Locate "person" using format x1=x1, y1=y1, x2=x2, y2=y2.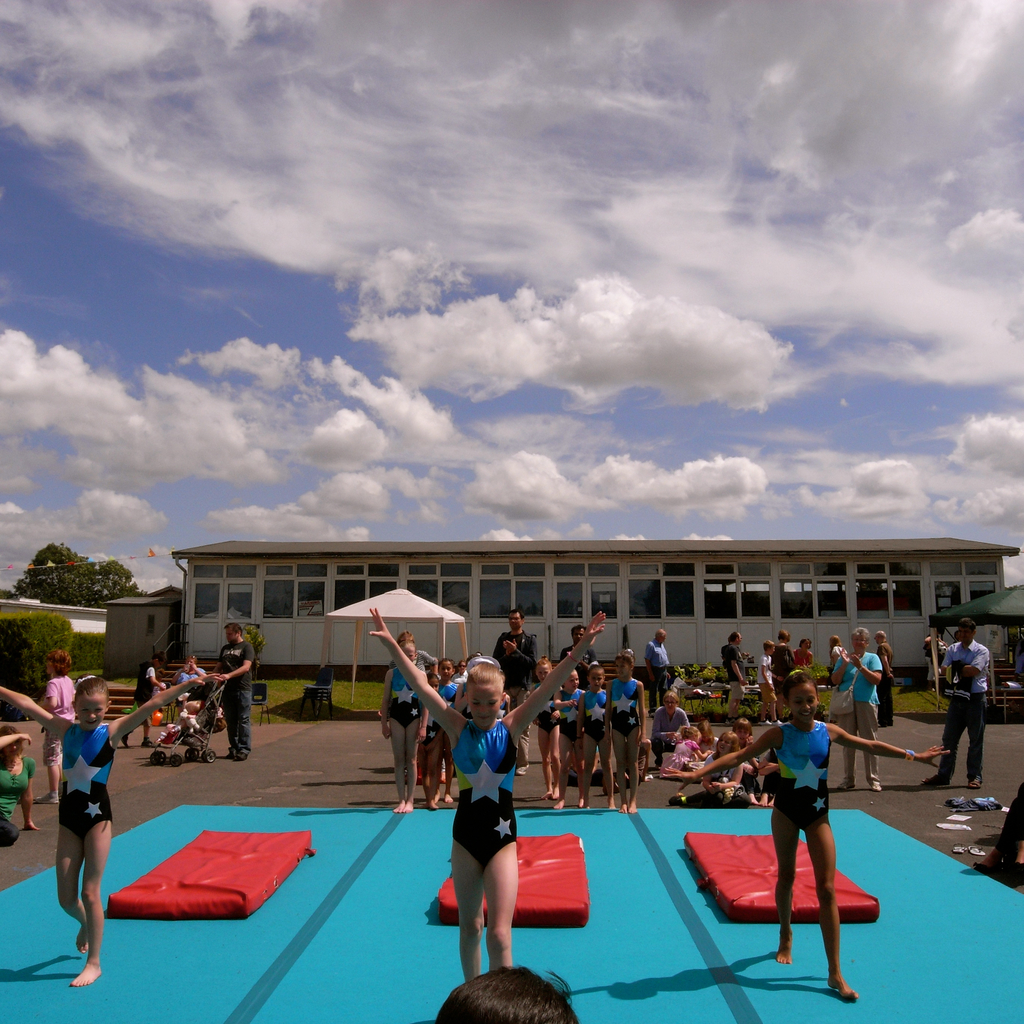
x1=711, y1=628, x2=751, y2=716.
